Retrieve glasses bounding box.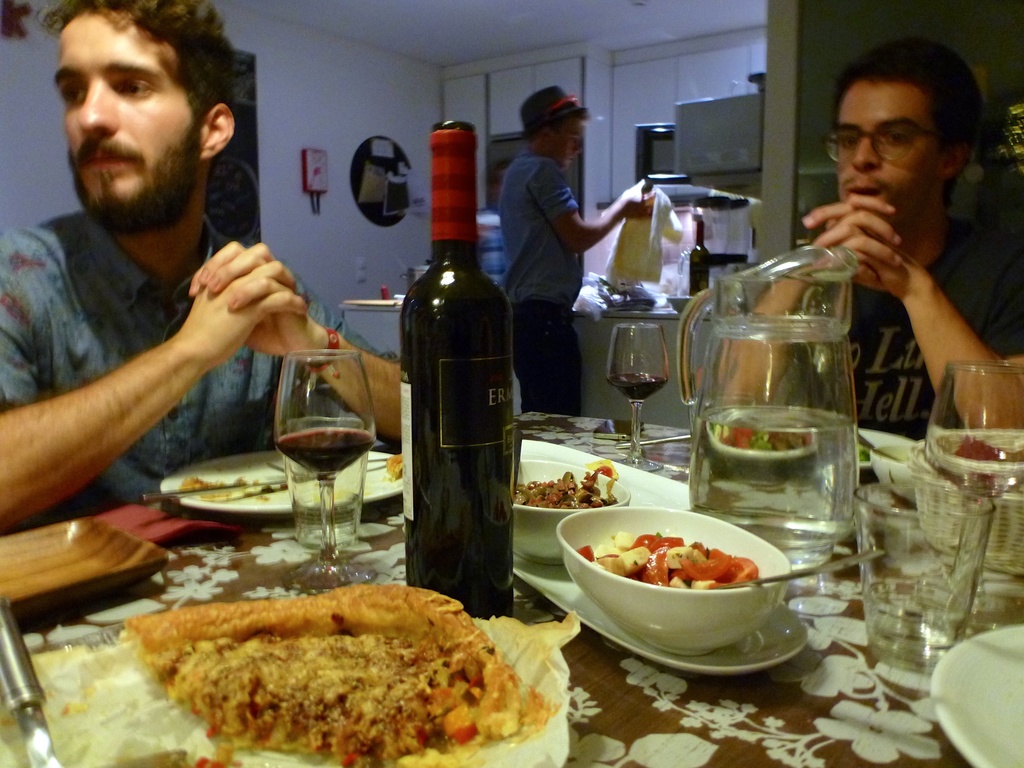
Bounding box: [x1=822, y1=117, x2=961, y2=172].
